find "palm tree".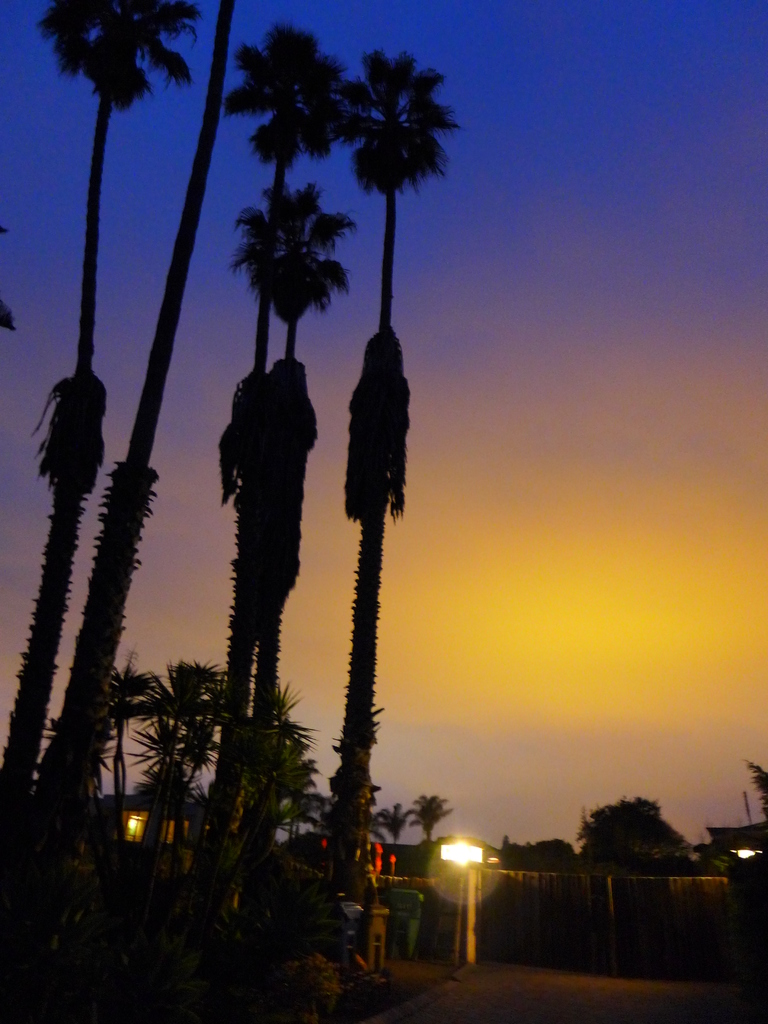
box(43, 0, 158, 772).
